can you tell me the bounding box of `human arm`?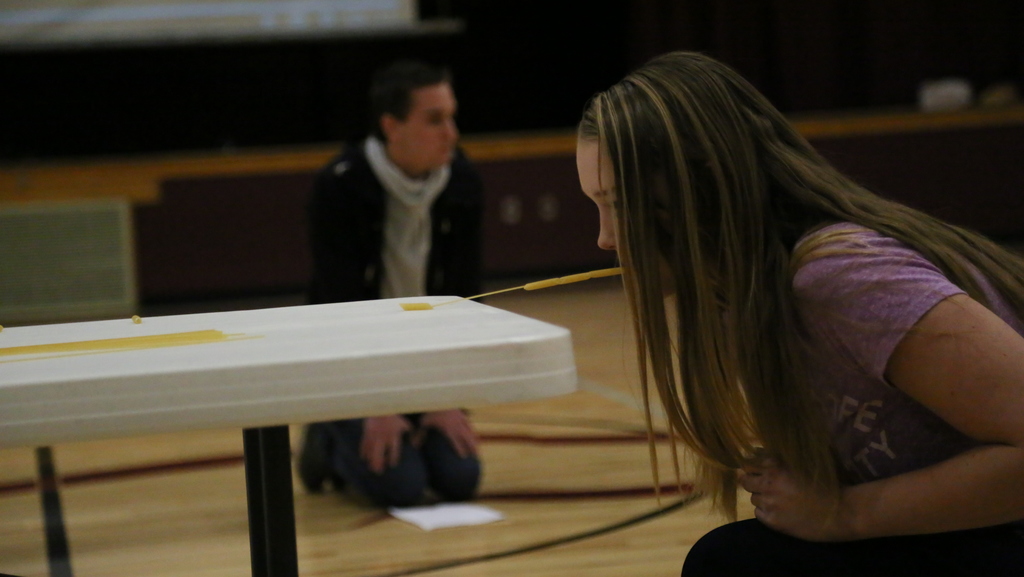
bbox(408, 159, 481, 452).
